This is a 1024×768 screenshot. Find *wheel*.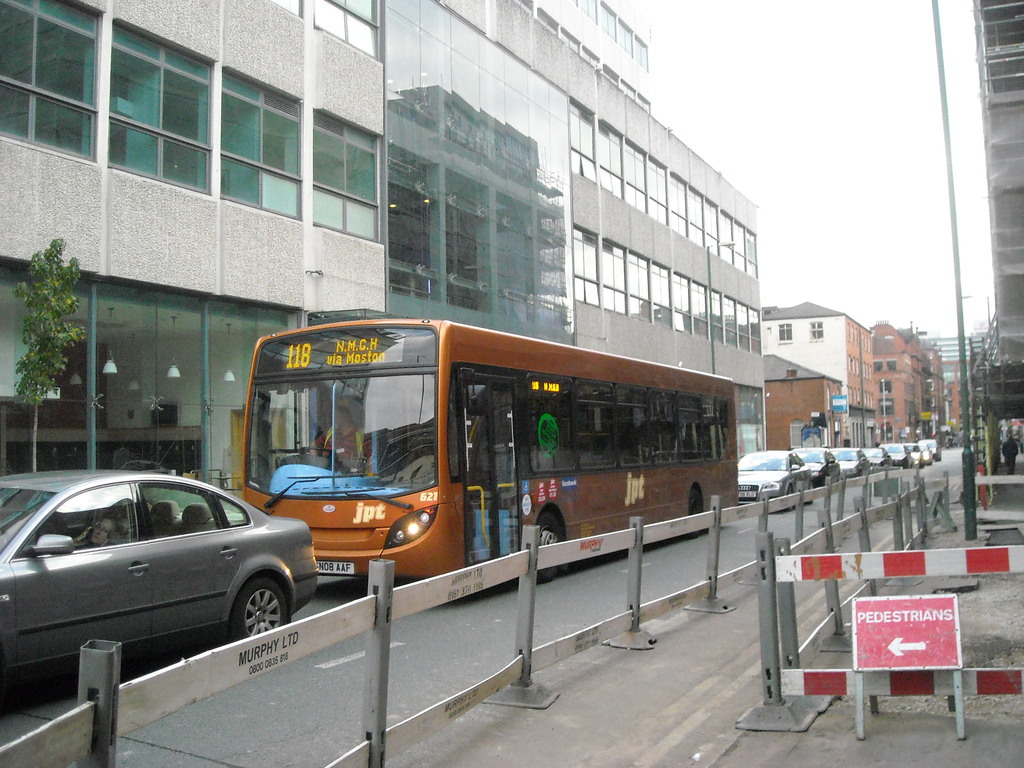
Bounding box: 689/488/701/541.
